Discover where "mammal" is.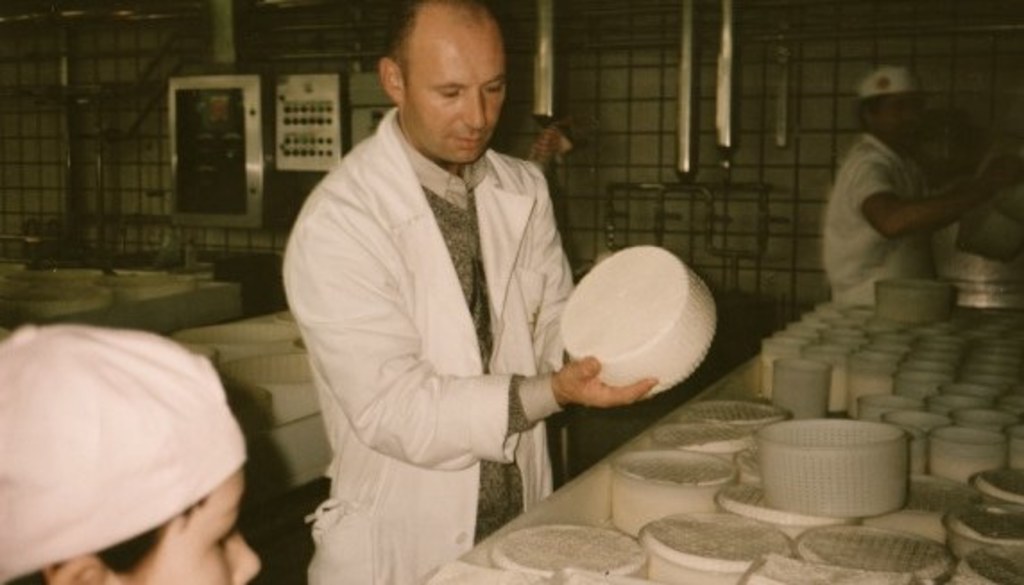
Discovered at locate(822, 63, 1010, 304).
